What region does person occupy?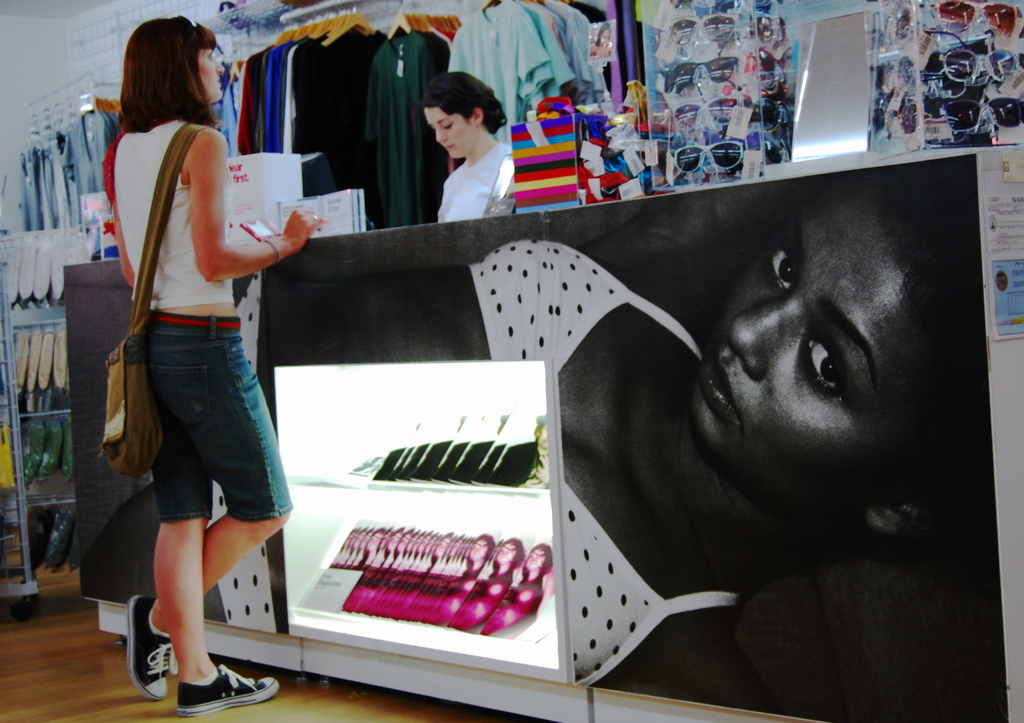
bbox=(416, 65, 514, 219).
